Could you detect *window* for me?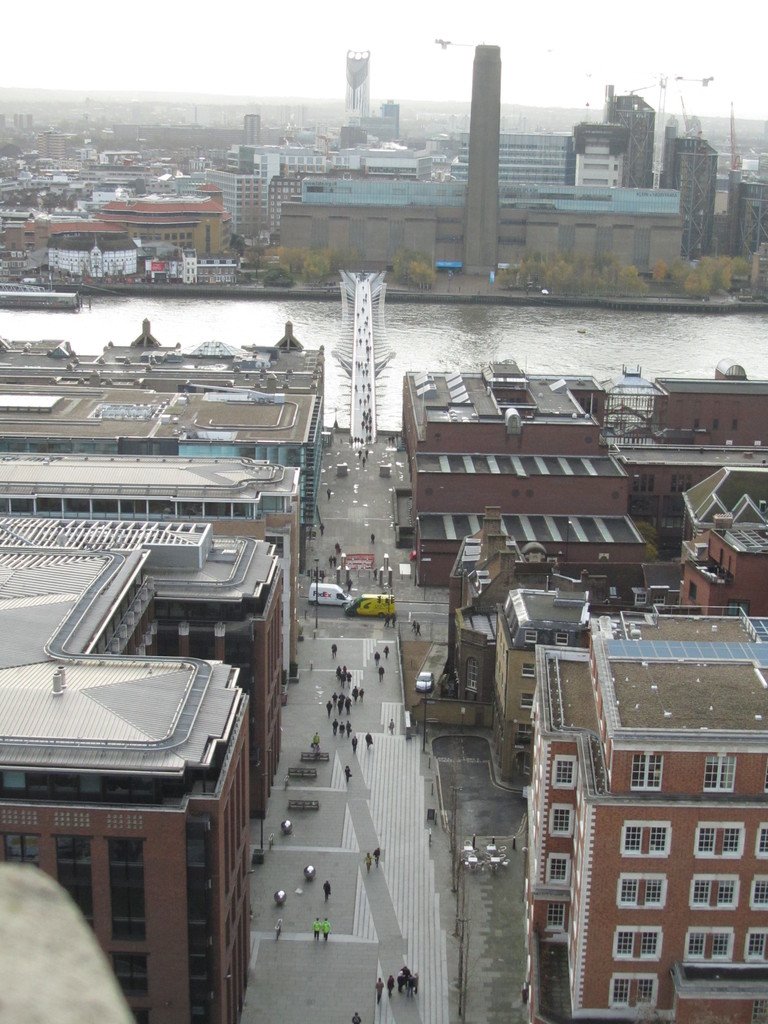
Detection result: (683, 925, 734, 961).
